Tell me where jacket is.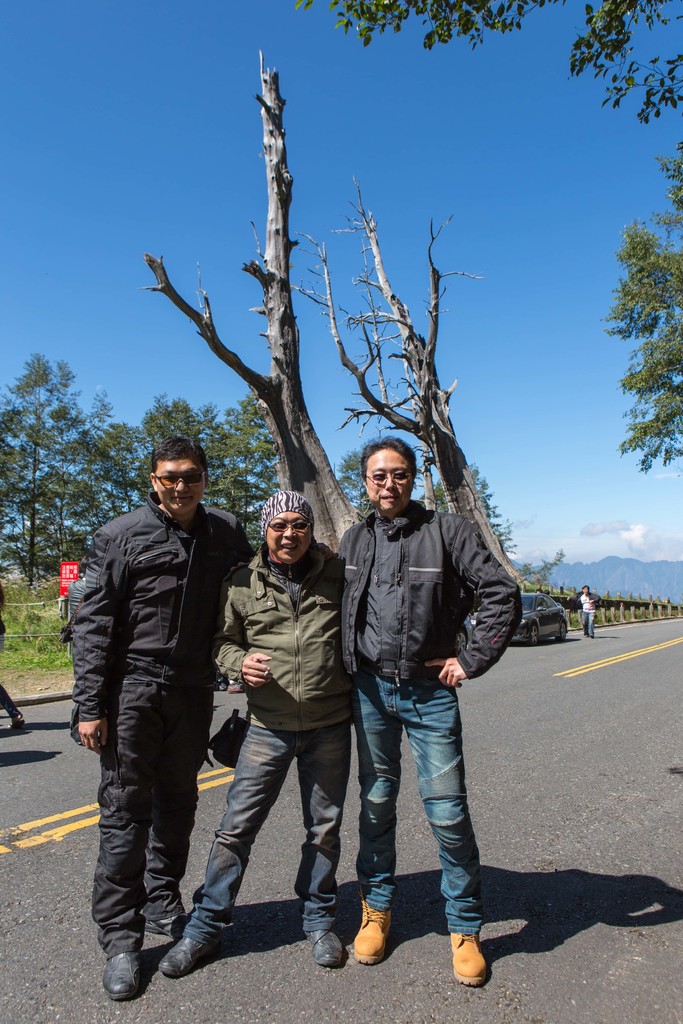
jacket is at x1=218, y1=552, x2=361, y2=729.
